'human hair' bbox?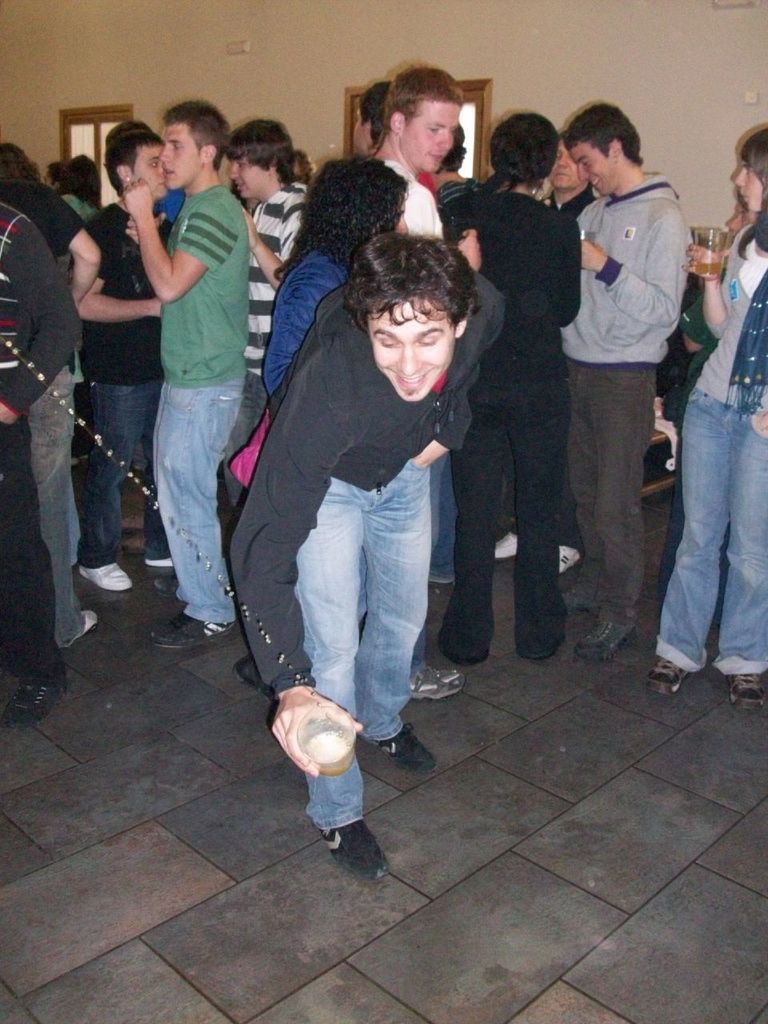
[x1=349, y1=218, x2=486, y2=370]
